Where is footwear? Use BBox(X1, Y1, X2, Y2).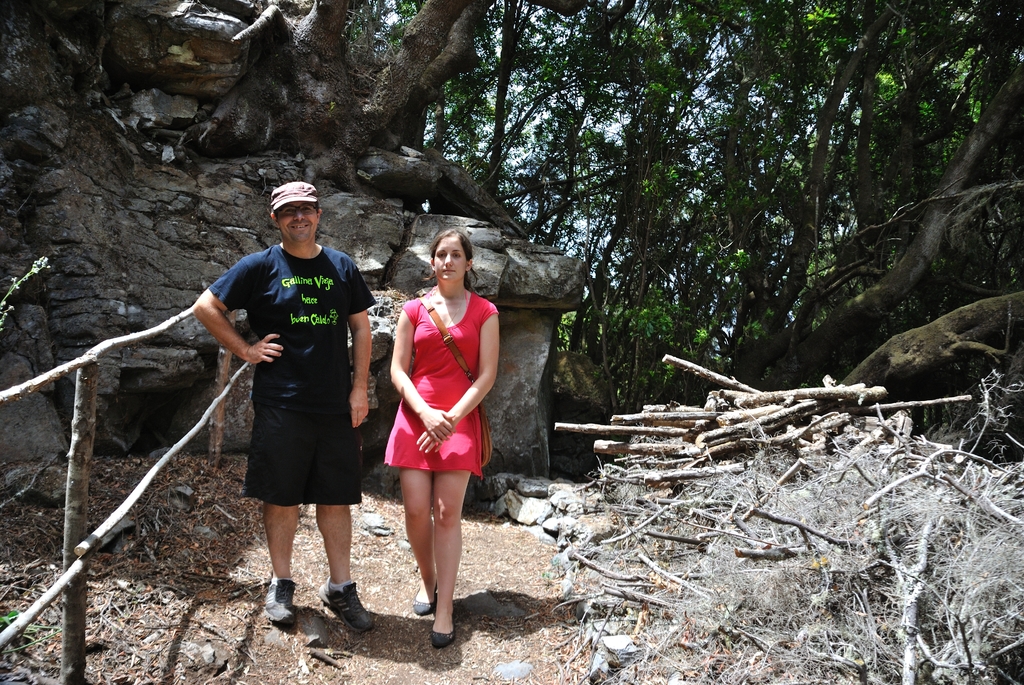
BBox(312, 572, 378, 640).
